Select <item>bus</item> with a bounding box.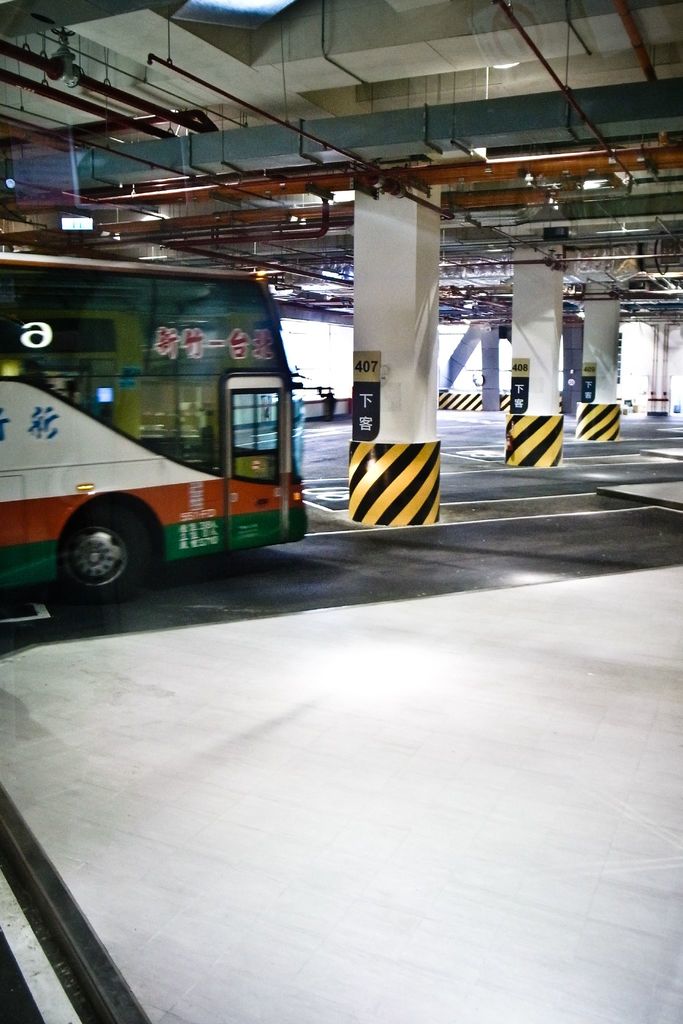
crop(0, 252, 338, 614).
